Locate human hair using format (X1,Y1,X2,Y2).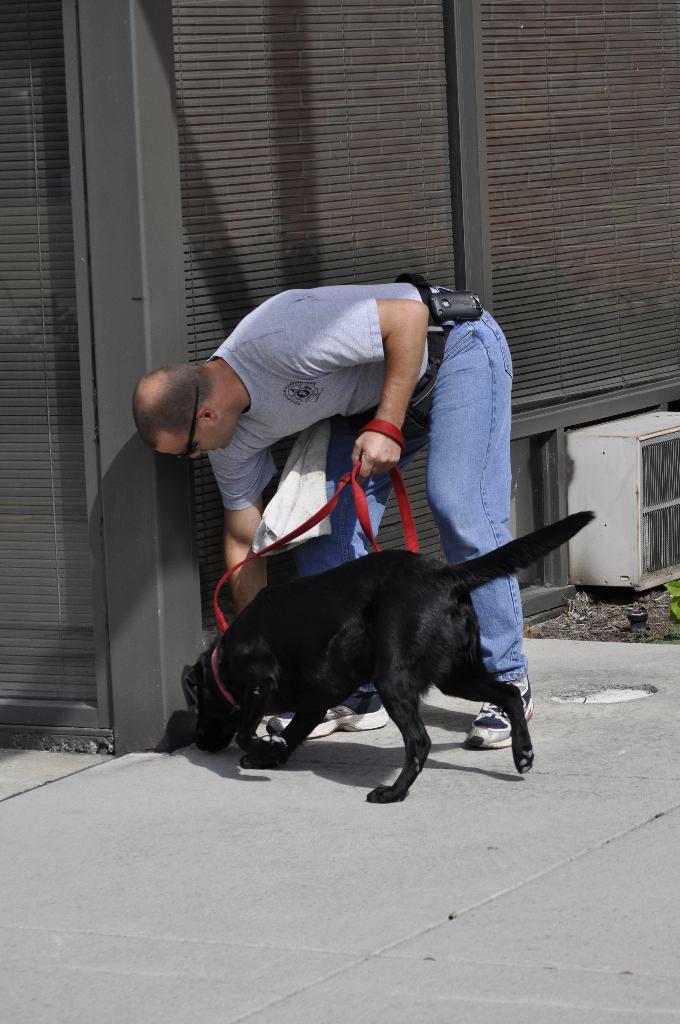
(132,352,211,456).
